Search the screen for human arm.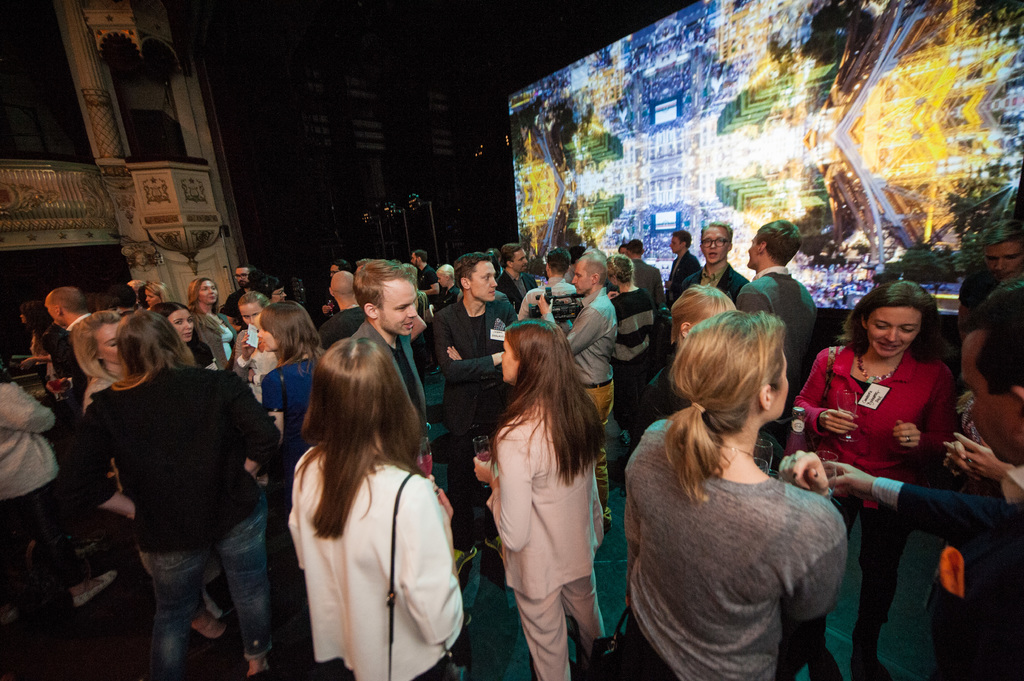
Found at 890, 378, 941, 453.
